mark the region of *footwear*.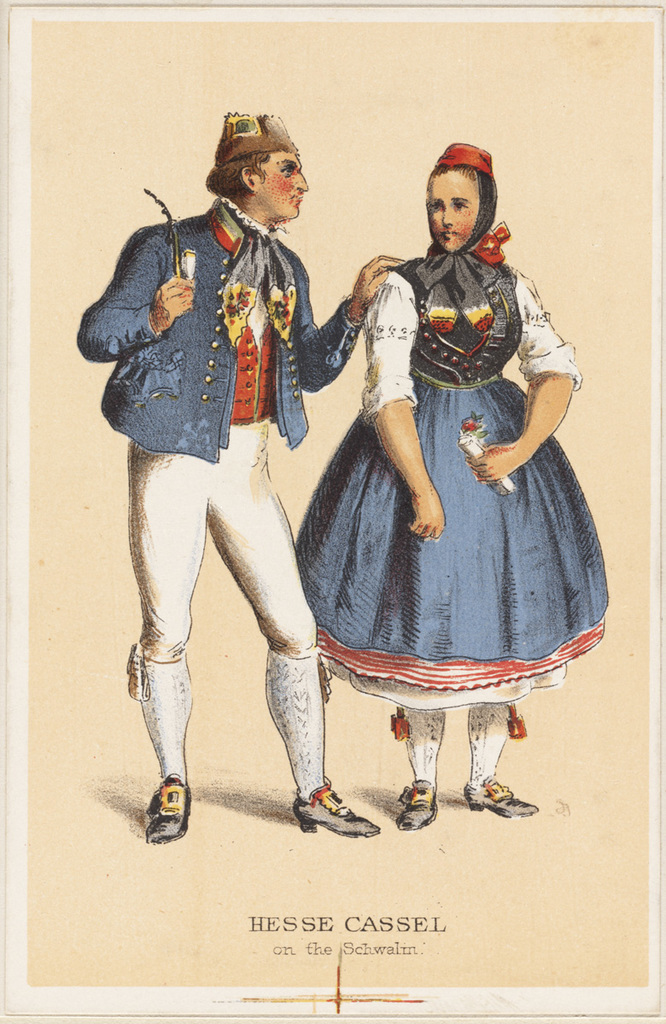
Region: BBox(394, 777, 437, 829).
